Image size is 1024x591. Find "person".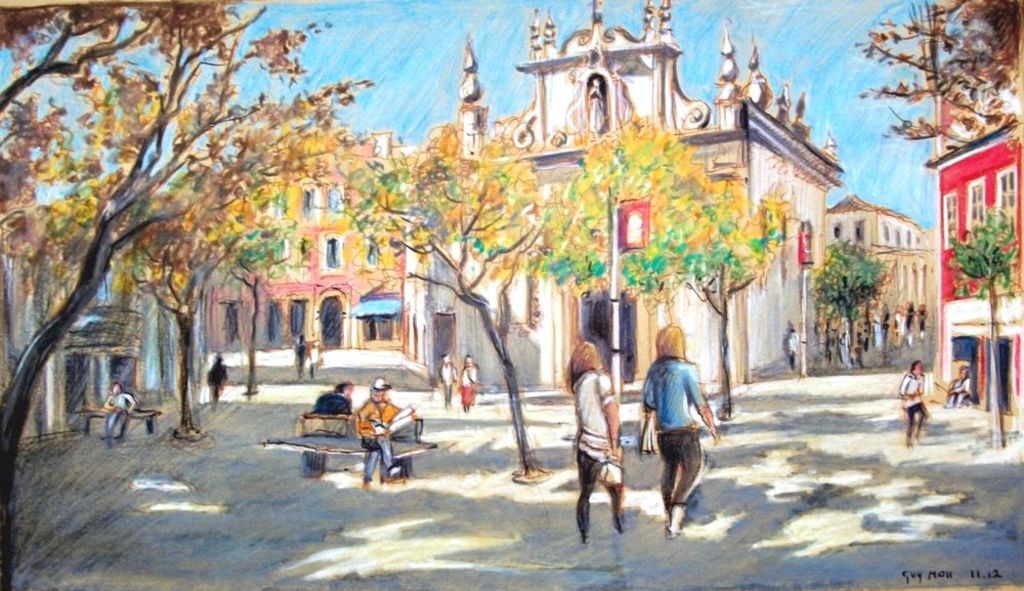
899, 360, 932, 446.
